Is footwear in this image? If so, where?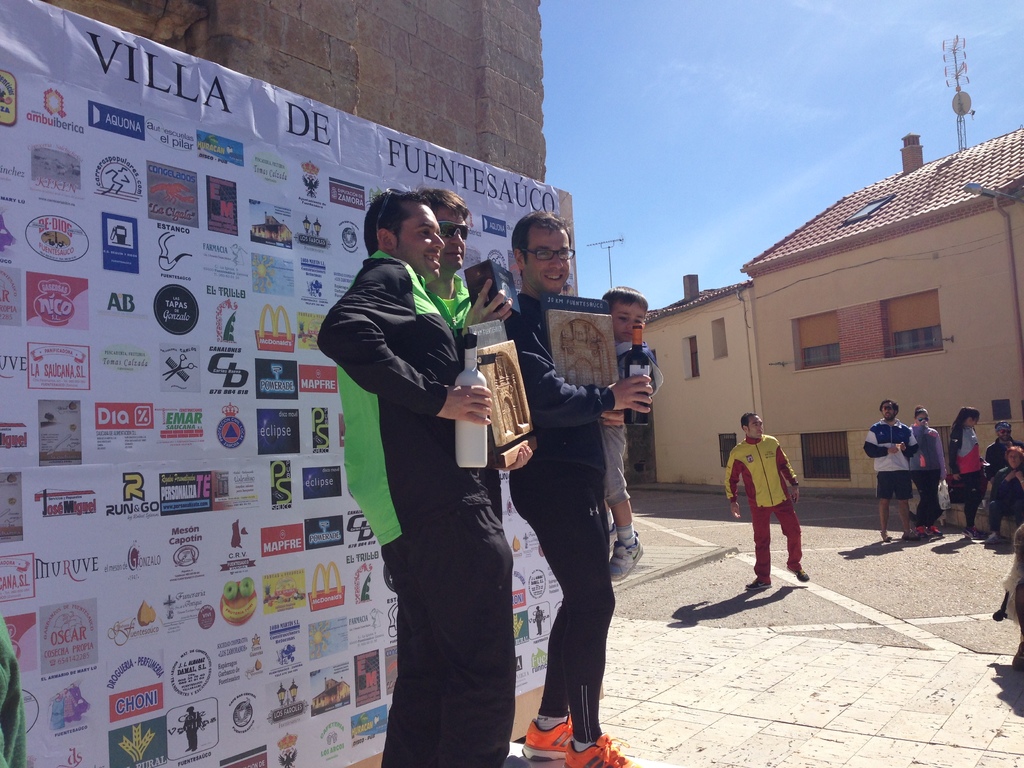
Yes, at rect(902, 532, 918, 544).
